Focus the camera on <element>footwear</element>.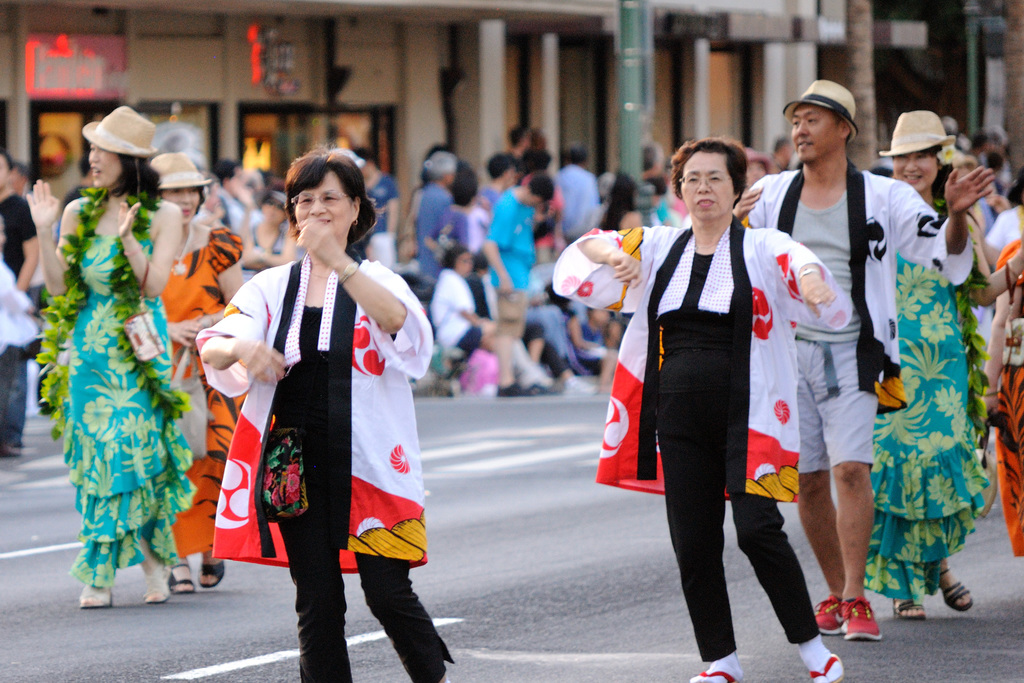
Focus region: 566:377:593:395.
